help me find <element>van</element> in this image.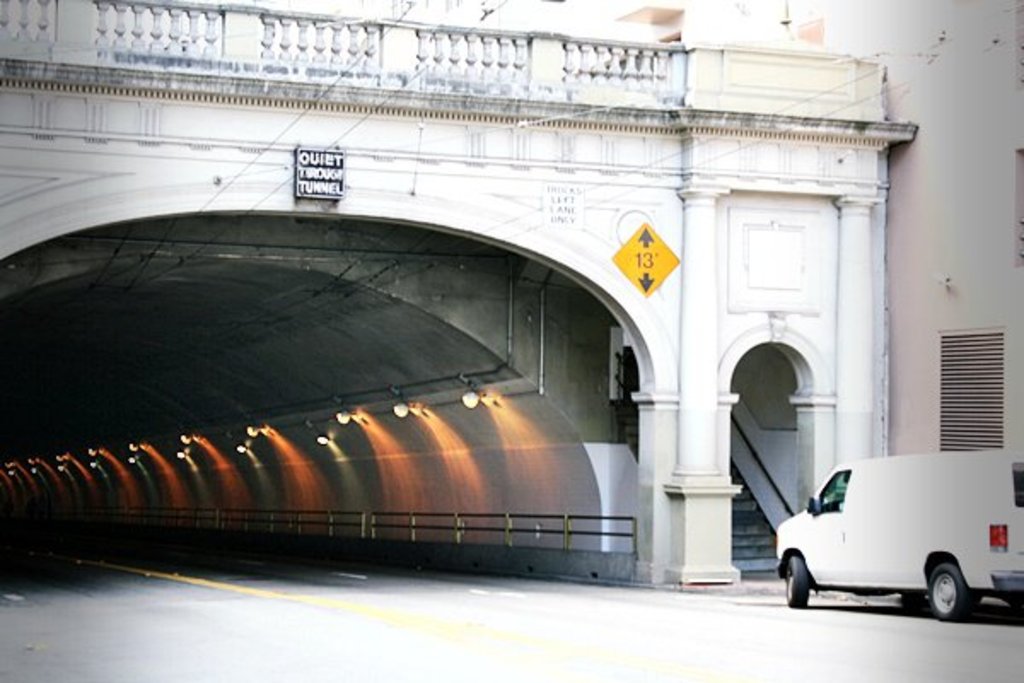
Found it: box=[765, 452, 1022, 618].
